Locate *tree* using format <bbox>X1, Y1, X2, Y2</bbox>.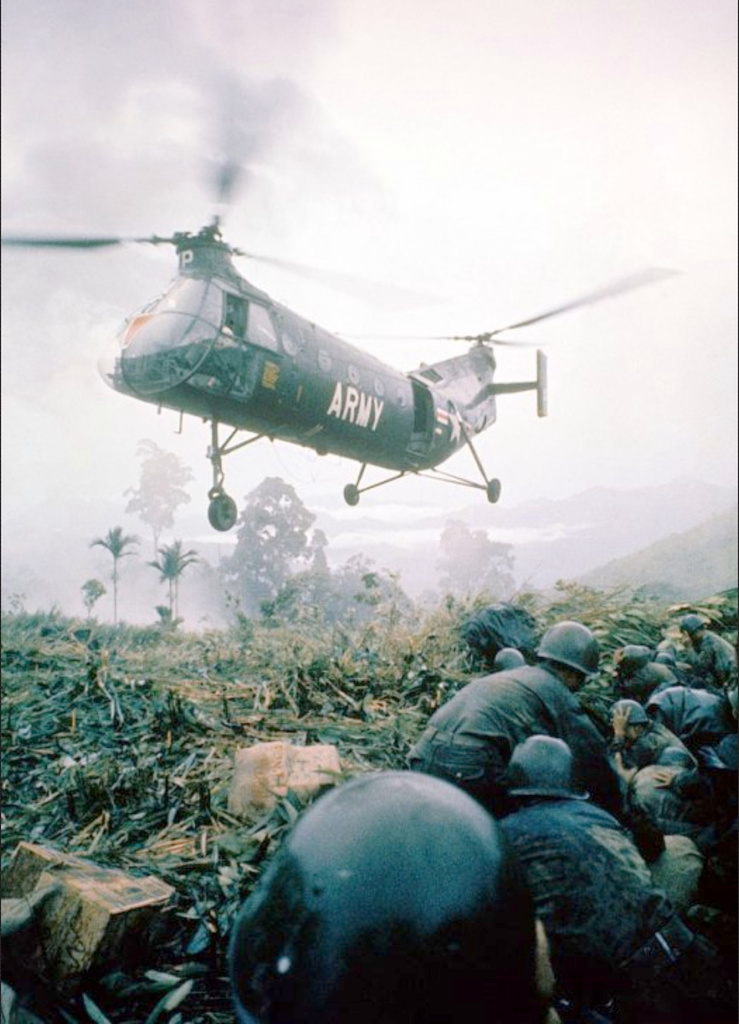
<bbox>434, 524, 523, 624</bbox>.
